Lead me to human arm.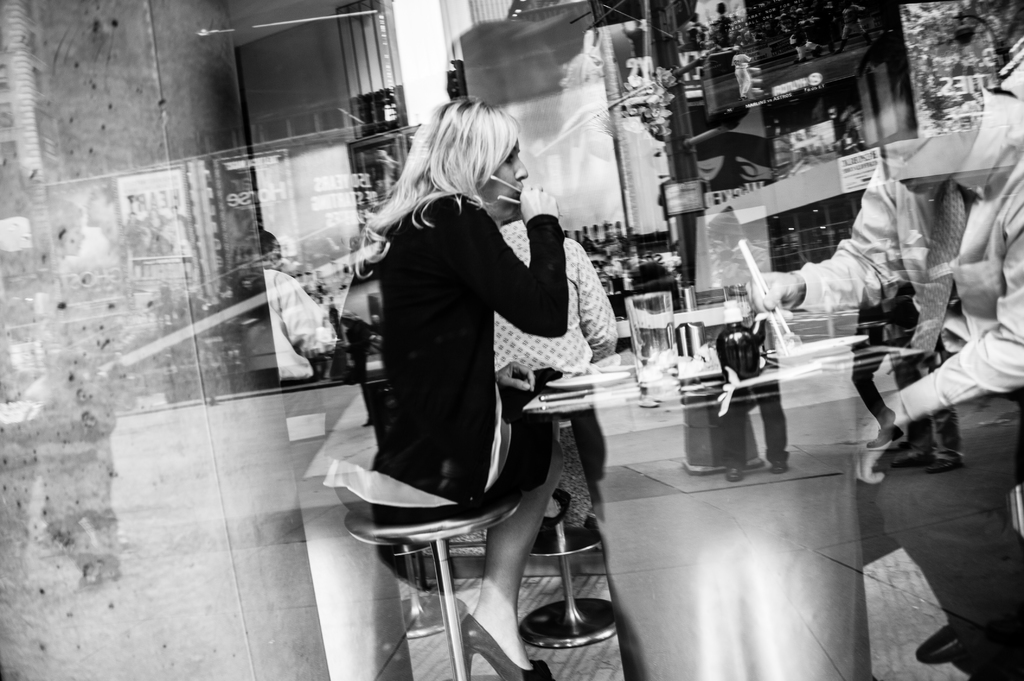
Lead to [x1=281, y1=278, x2=342, y2=385].
